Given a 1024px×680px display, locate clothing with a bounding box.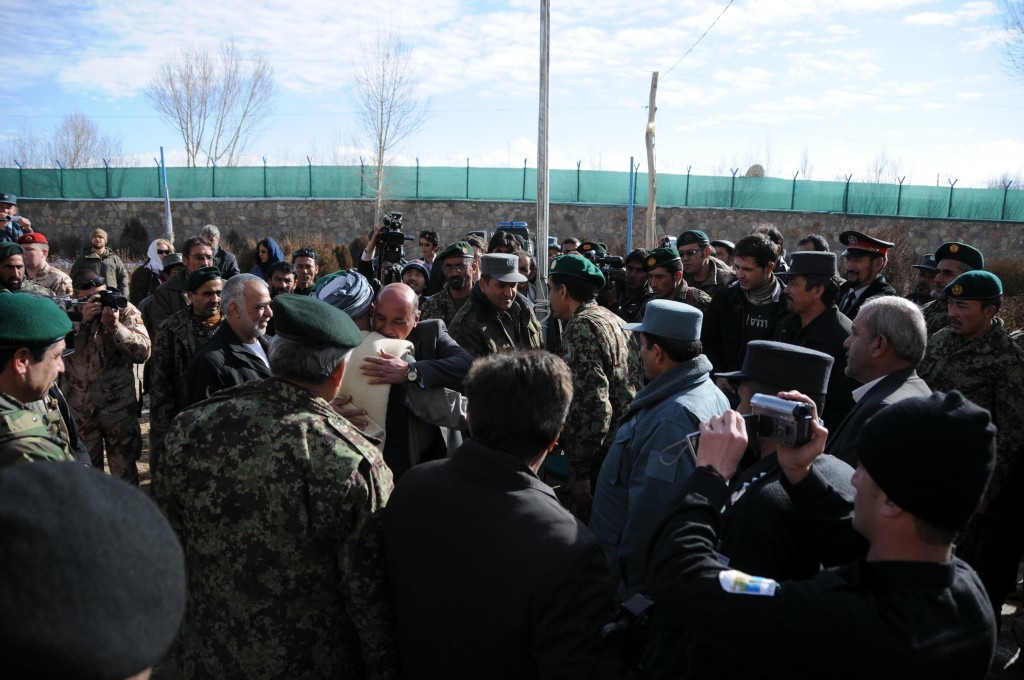
Located: x1=188 y1=312 x2=275 y2=393.
